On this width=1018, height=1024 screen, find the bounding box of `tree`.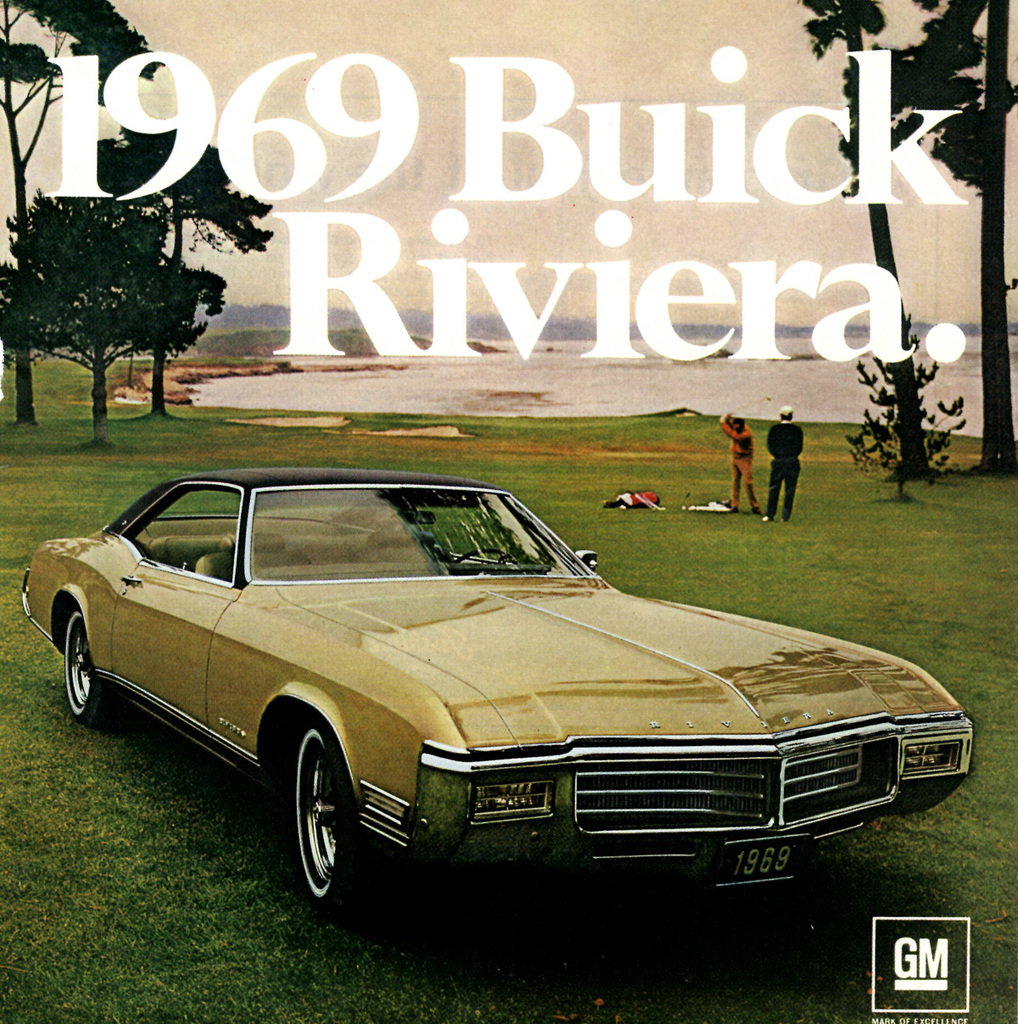
Bounding box: rect(878, 0, 1017, 476).
